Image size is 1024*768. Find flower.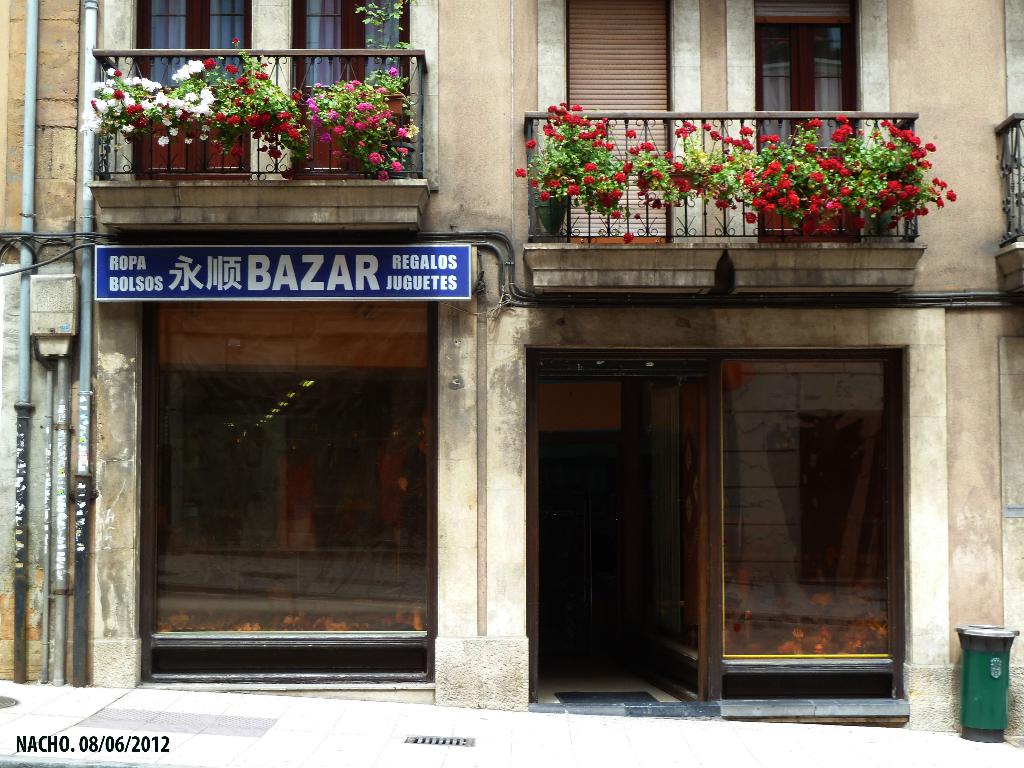
locate(513, 165, 531, 177).
